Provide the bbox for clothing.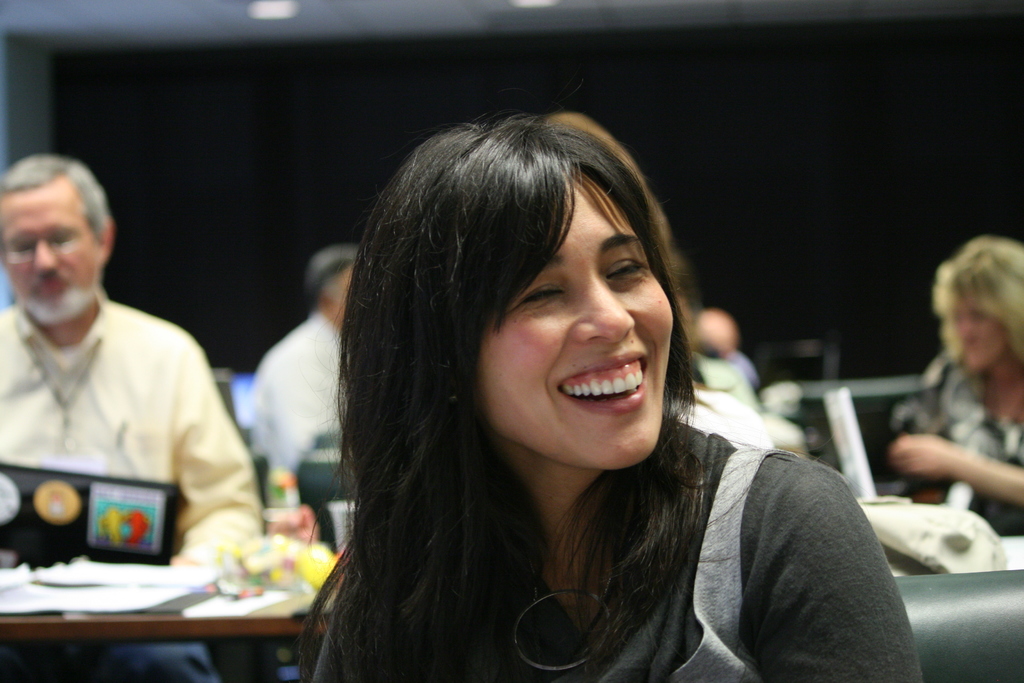
(312, 420, 924, 682).
